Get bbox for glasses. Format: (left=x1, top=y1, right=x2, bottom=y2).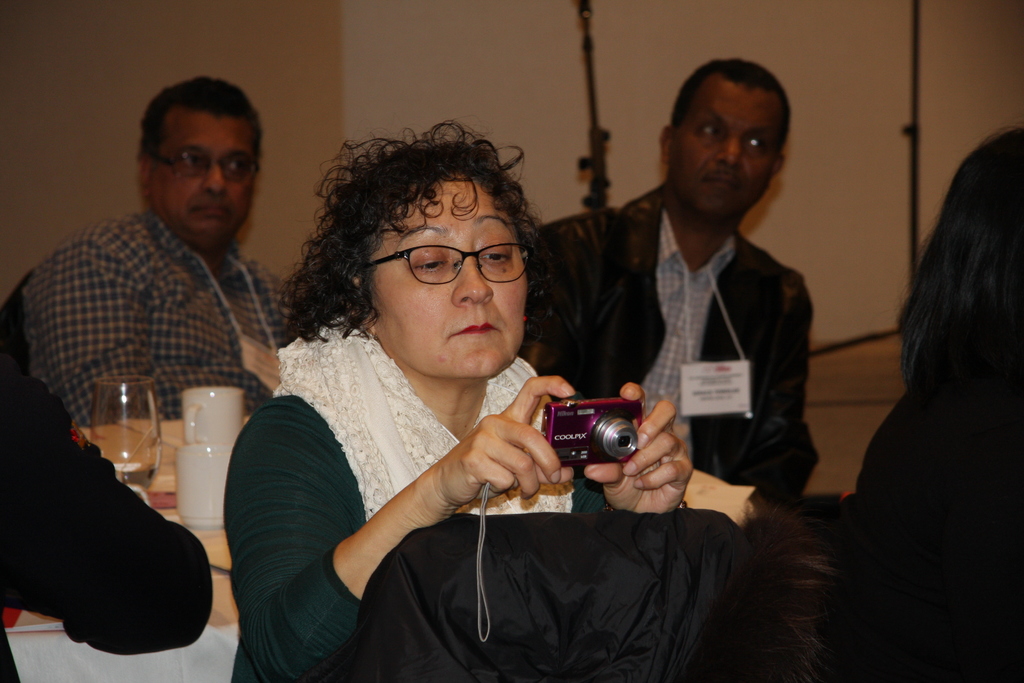
(left=147, top=148, right=260, bottom=181).
